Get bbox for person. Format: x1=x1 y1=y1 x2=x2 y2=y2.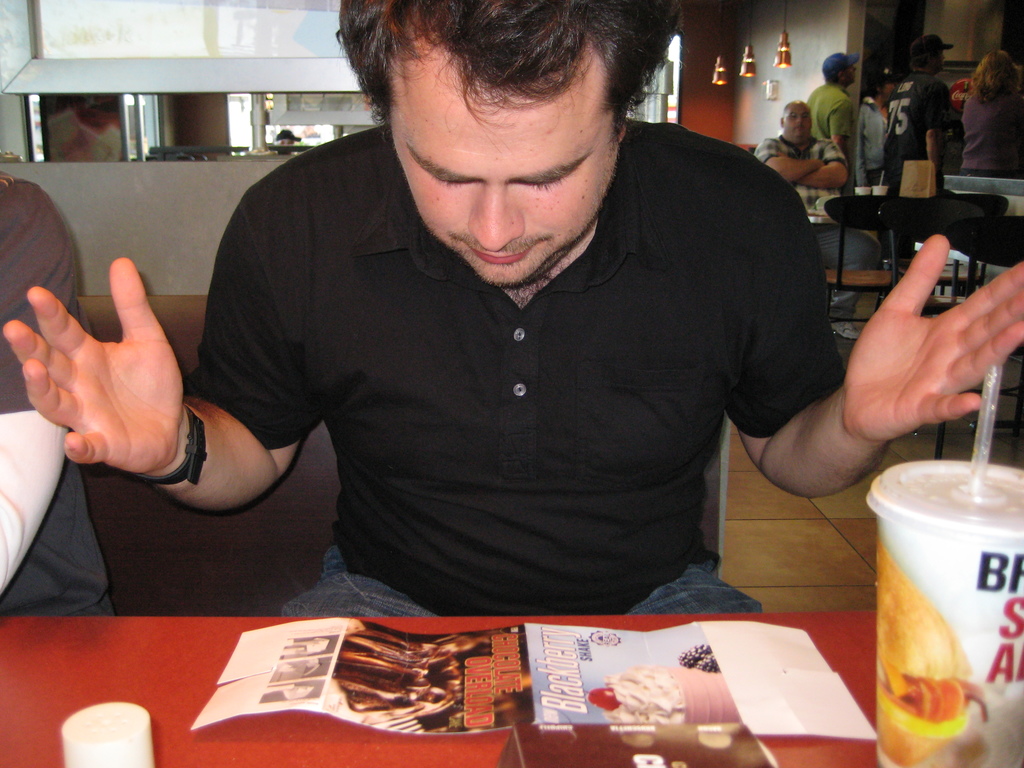
x1=888 y1=29 x2=963 y2=183.
